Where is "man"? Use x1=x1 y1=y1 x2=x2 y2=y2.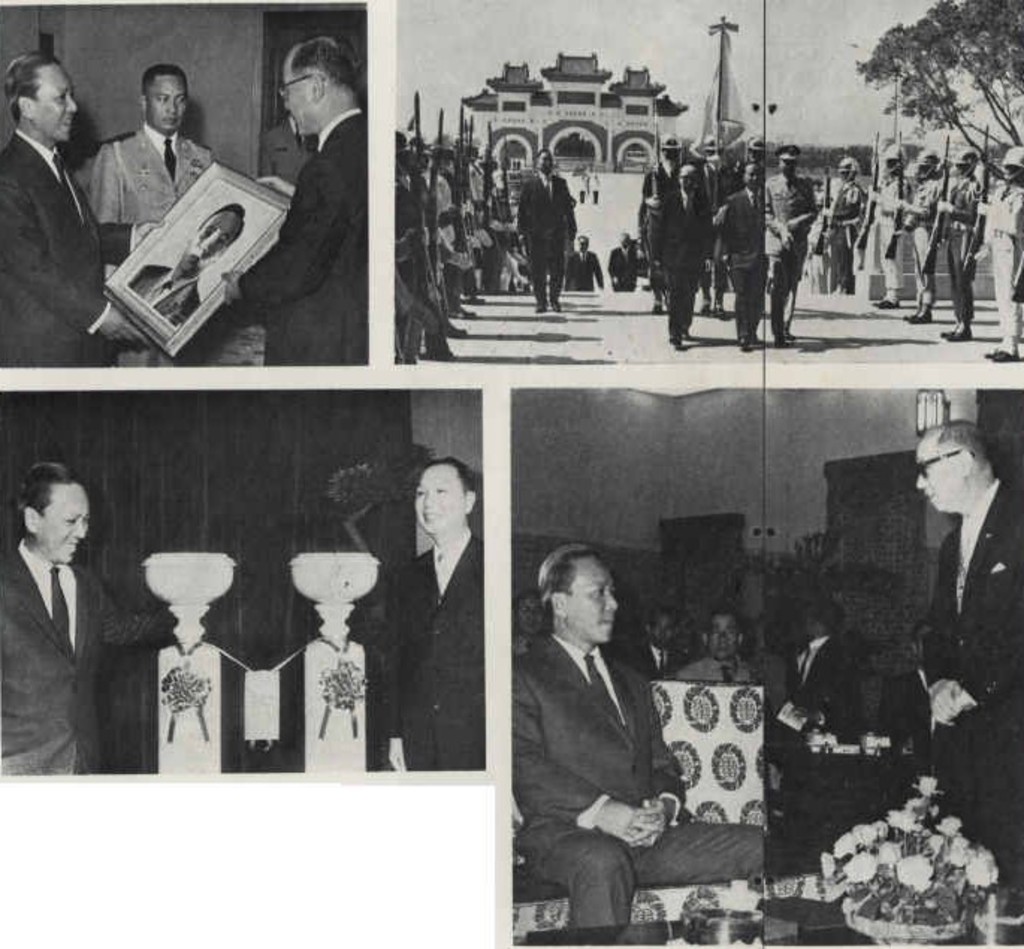
x1=365 y1=447 x2=501 y2=770.
